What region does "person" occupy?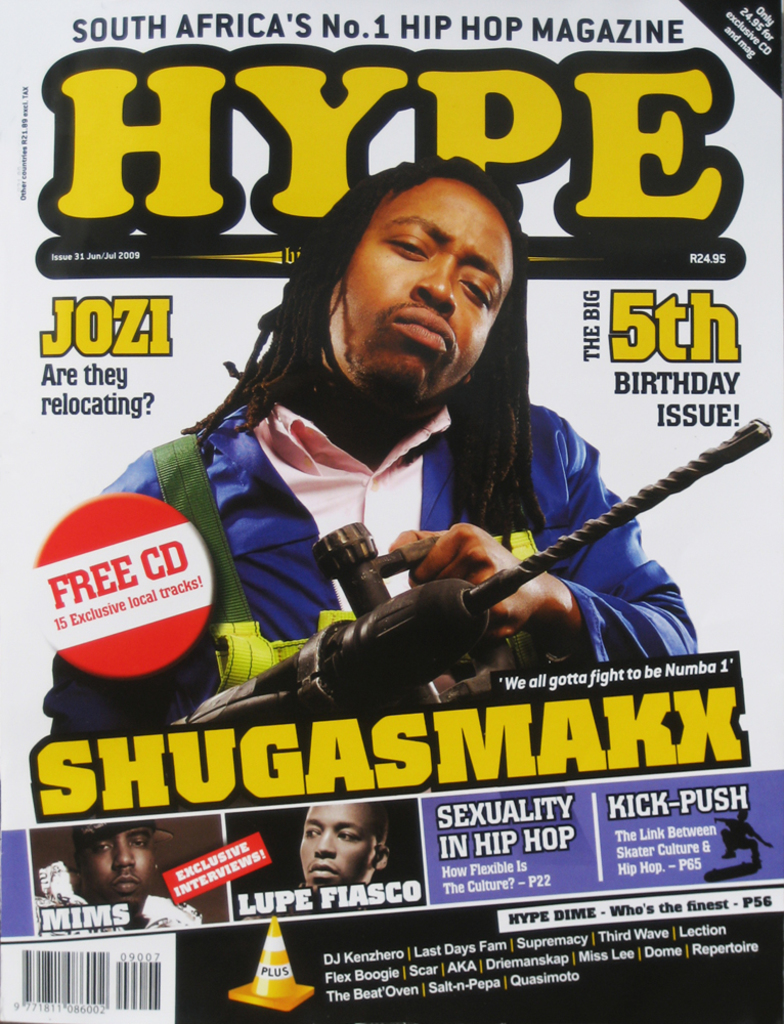
[left=31, top=818, right=204, bottom=923].
